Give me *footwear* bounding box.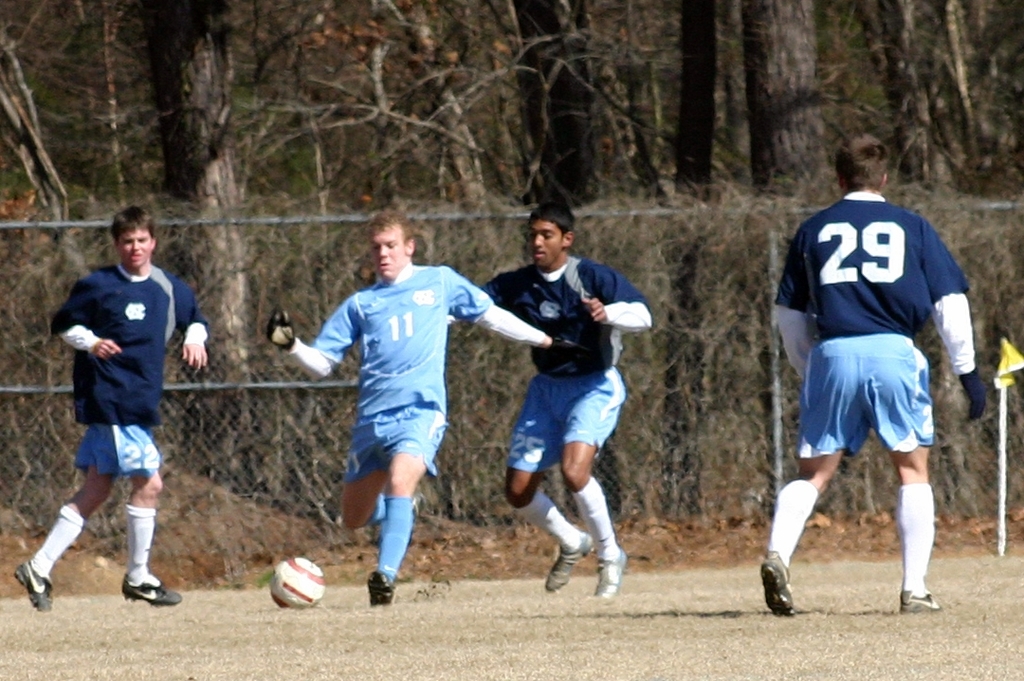
pyautogui.locateOnScreen(760, 551, 796, 618).
